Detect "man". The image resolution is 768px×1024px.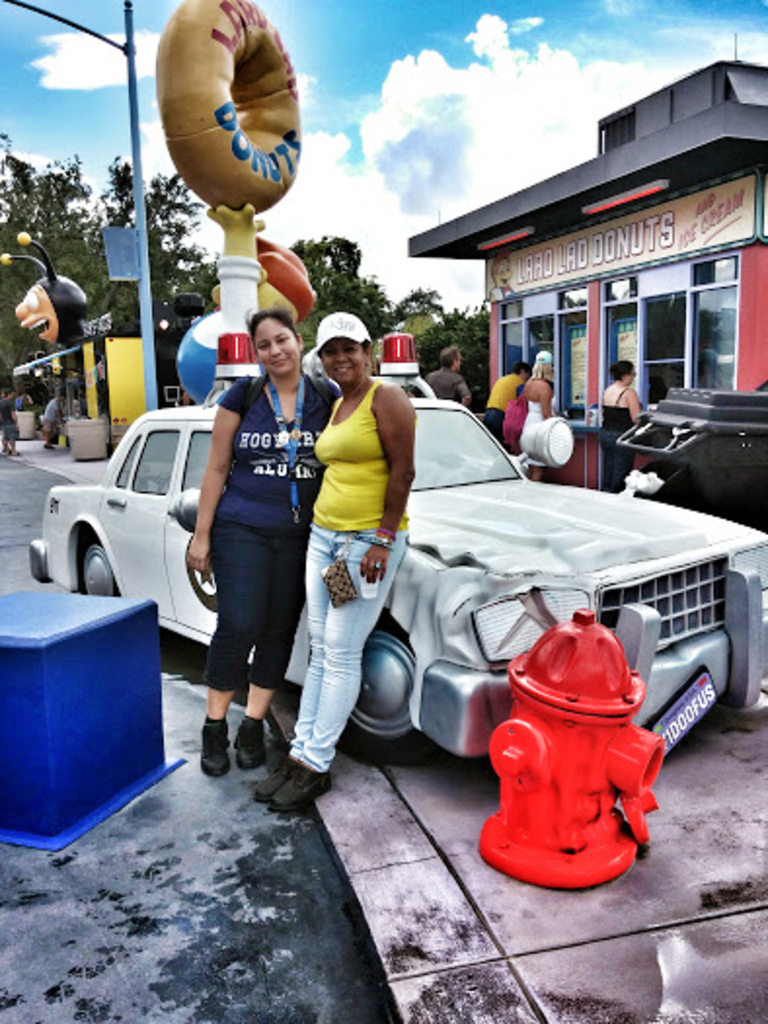
37/386/66/453.
